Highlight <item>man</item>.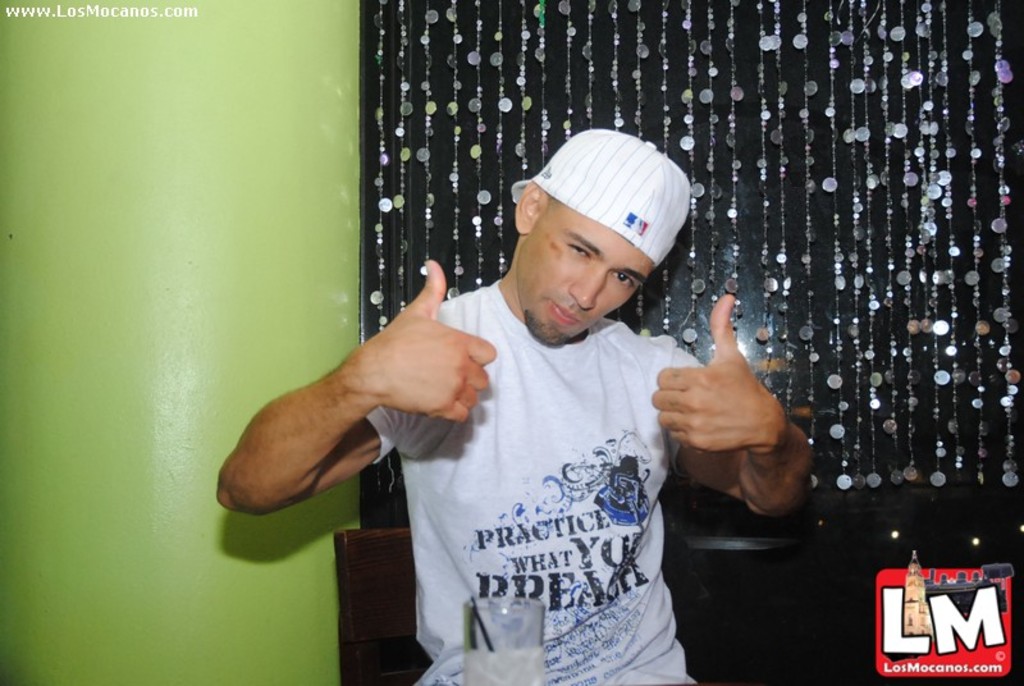
Highlighted region: 275:138:799:651.
